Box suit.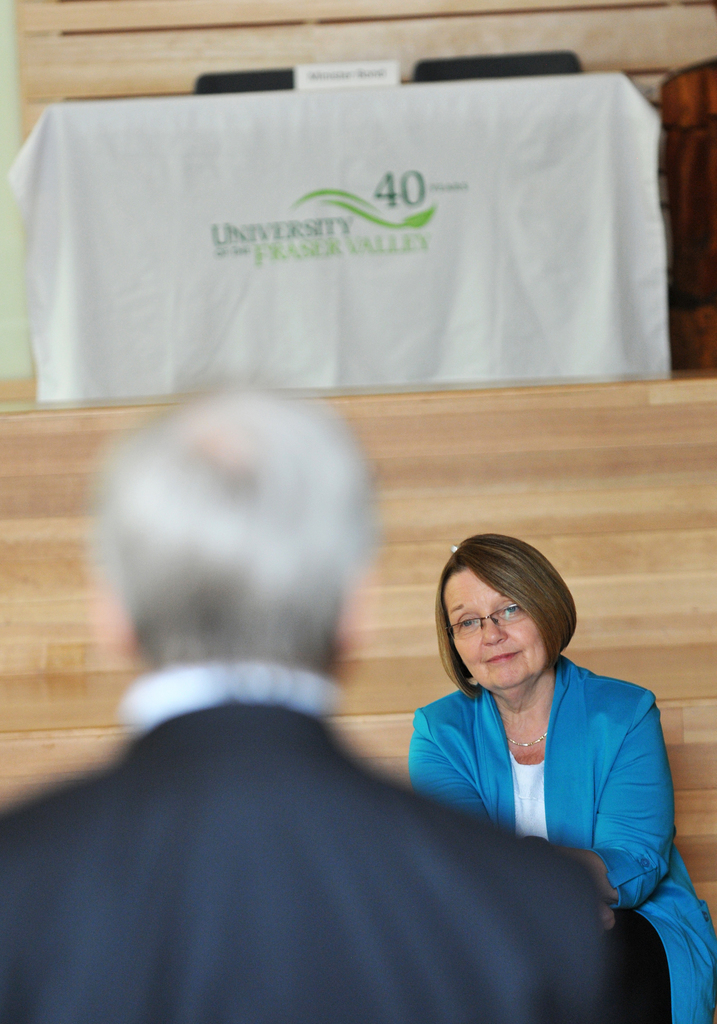
<region>0, 700, 608, 1023</region>.
